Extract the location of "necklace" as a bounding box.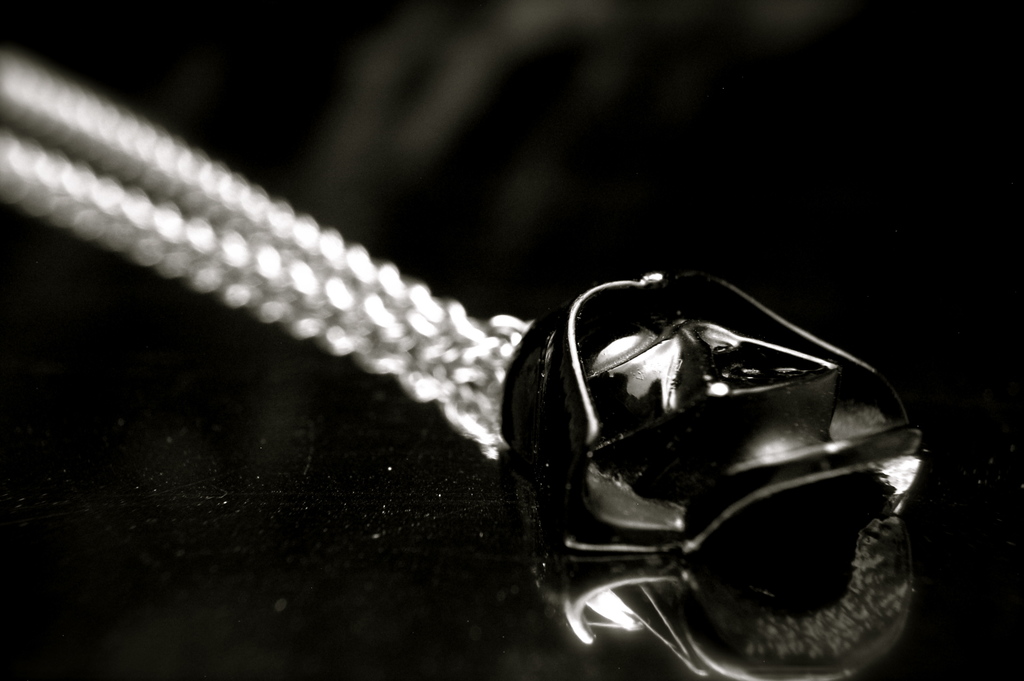
[left=0, top=49, right=929, bottom=680].
